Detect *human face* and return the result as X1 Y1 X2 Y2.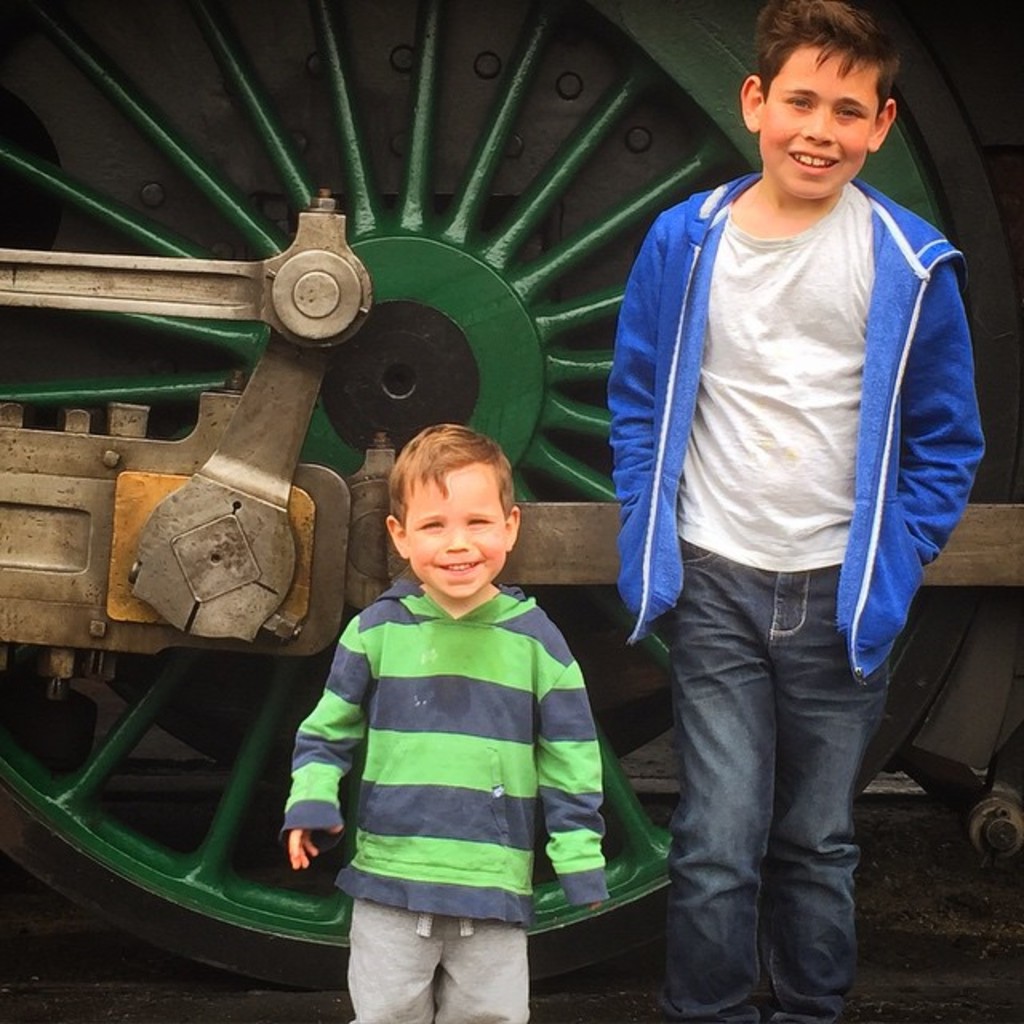
402 469 522 605.
